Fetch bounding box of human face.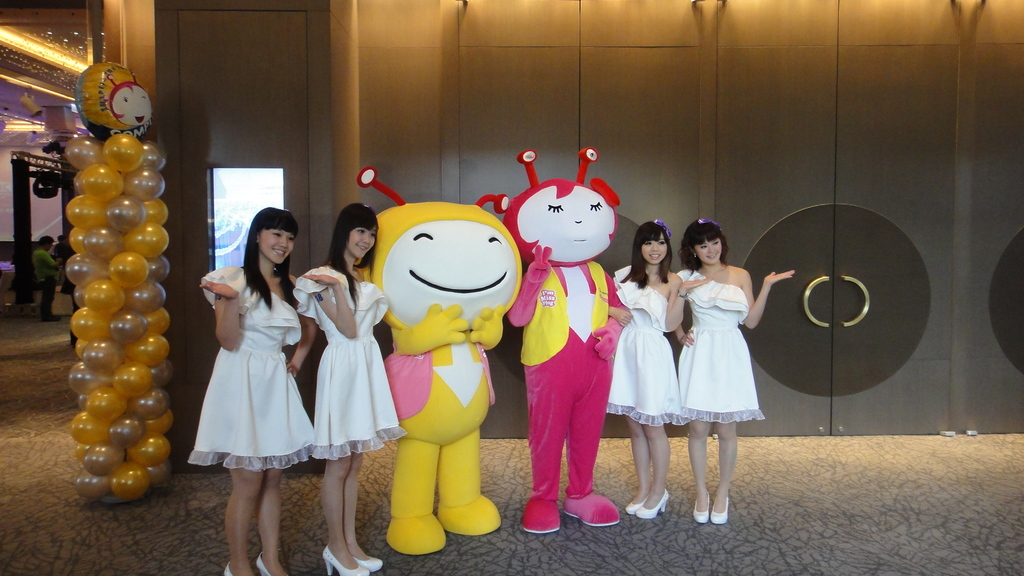
Bbox: bbox=(695, 239, 723, 266).
